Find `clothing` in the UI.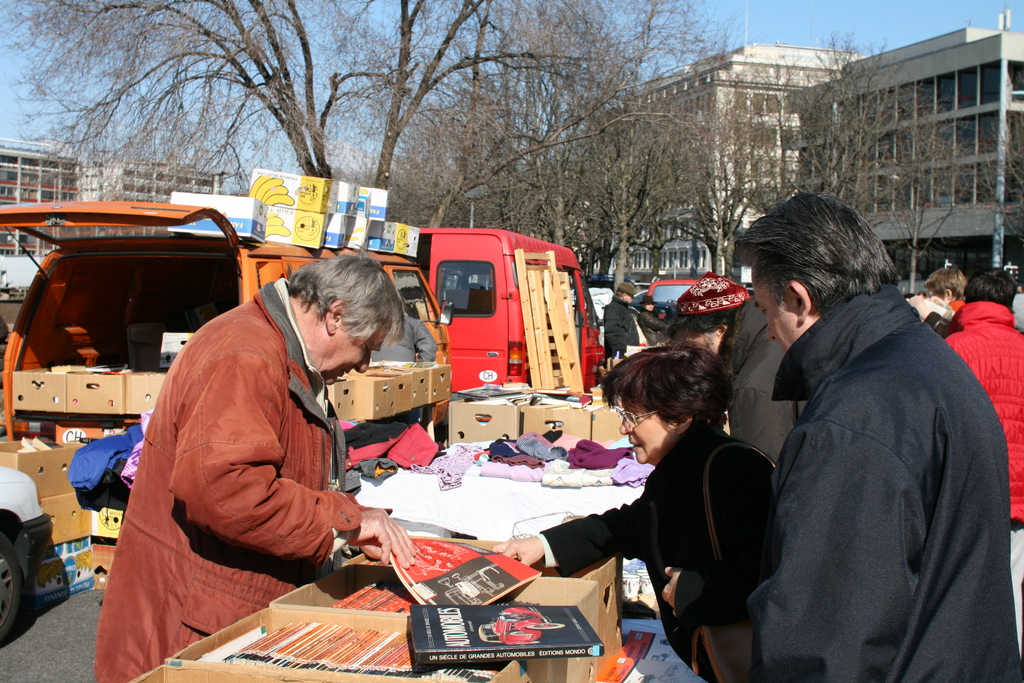
UI element at left=538, top=422, right=780, bottom=682.
